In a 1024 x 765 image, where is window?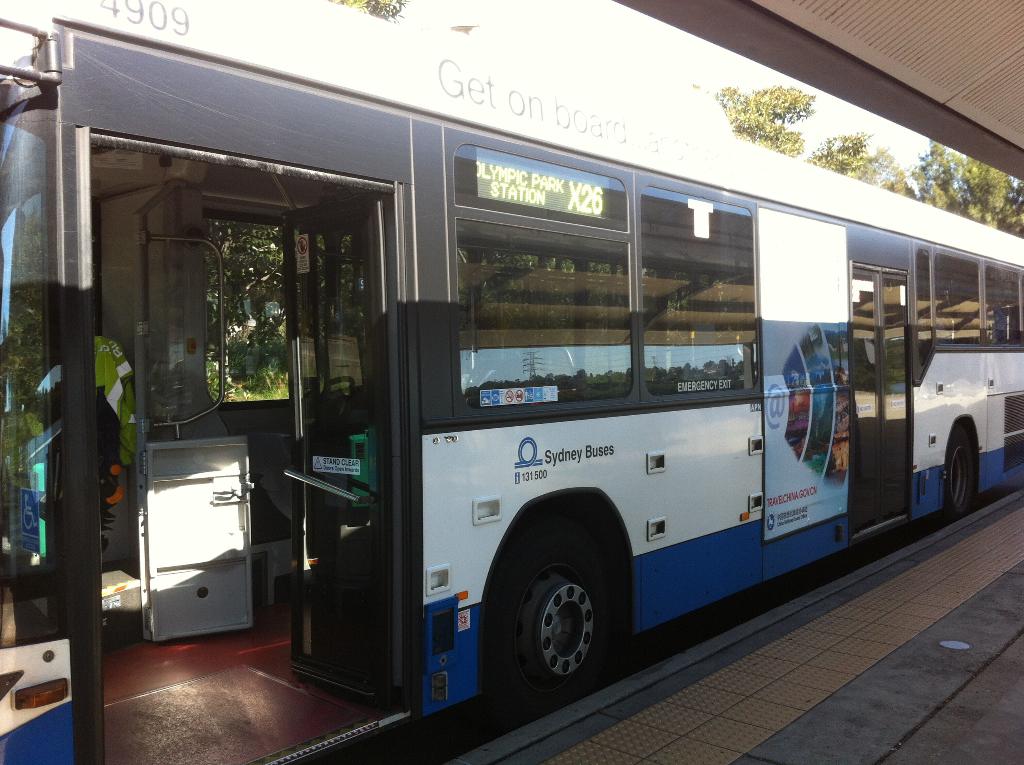
x1=984, y1=262, x2=1023, y2=344.
